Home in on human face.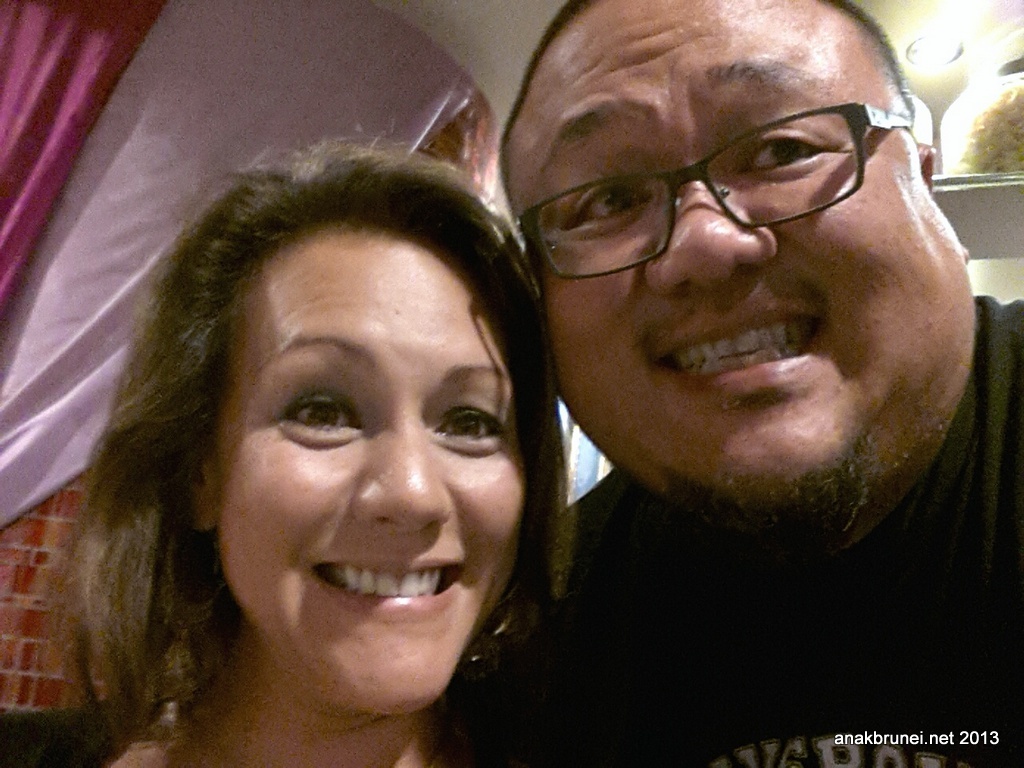
Homed in at crop(529, 6, 983, 542).
